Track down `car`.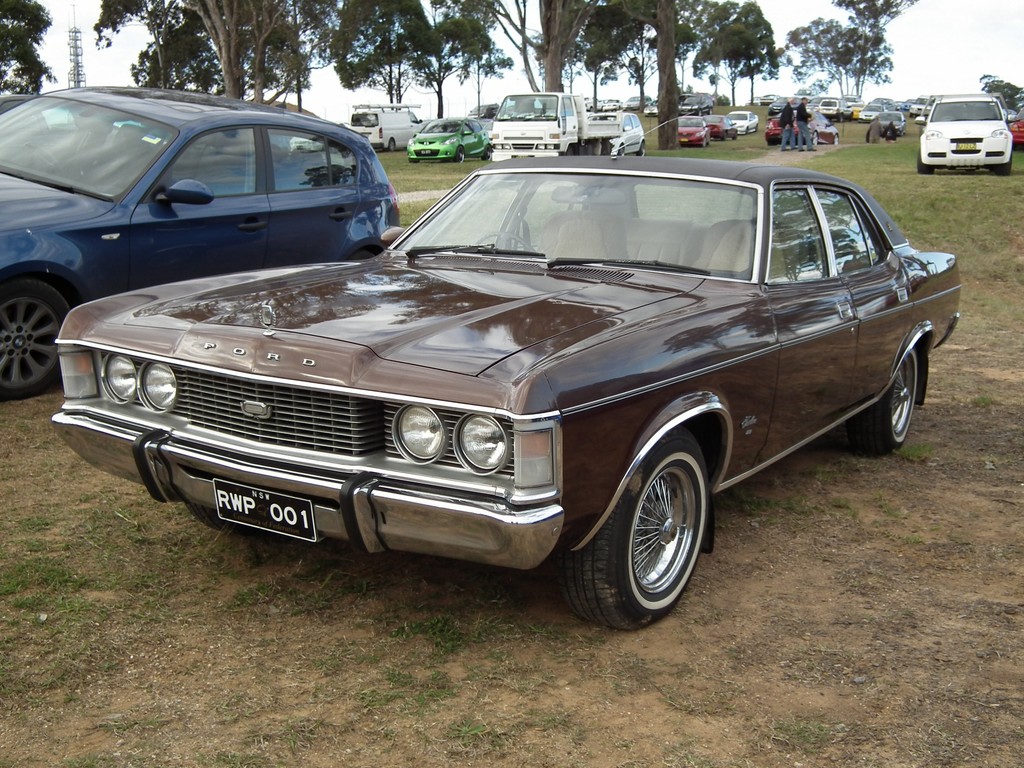
Tracked to <box>286,126,327,154</box>.
